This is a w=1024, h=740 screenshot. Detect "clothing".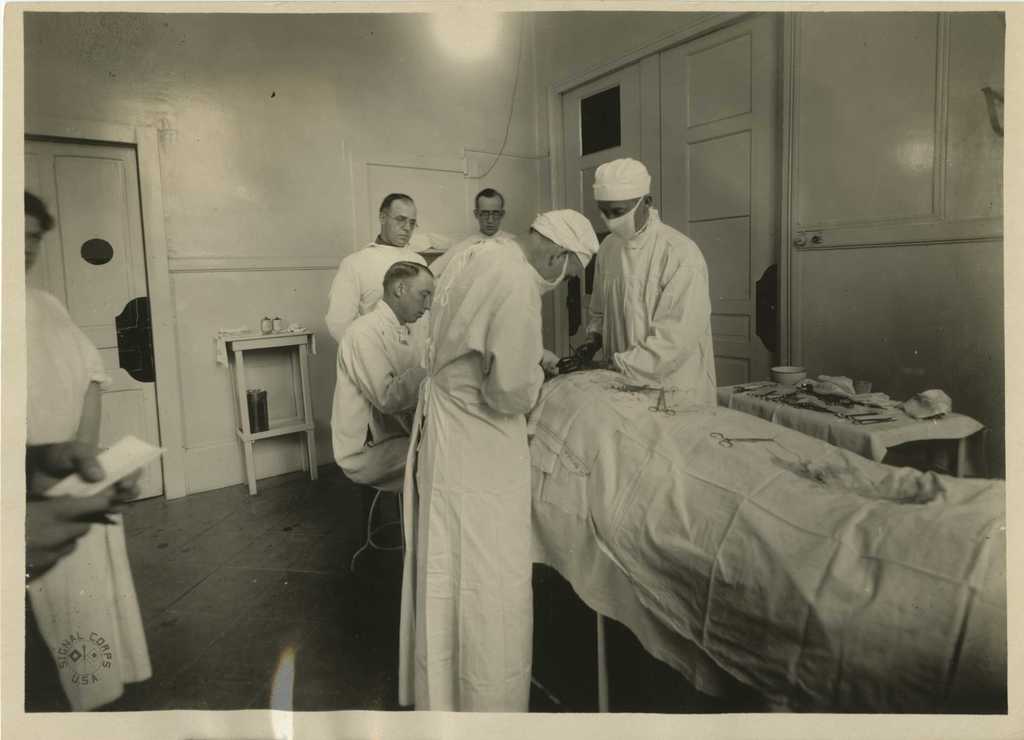
399 230 547 712.
